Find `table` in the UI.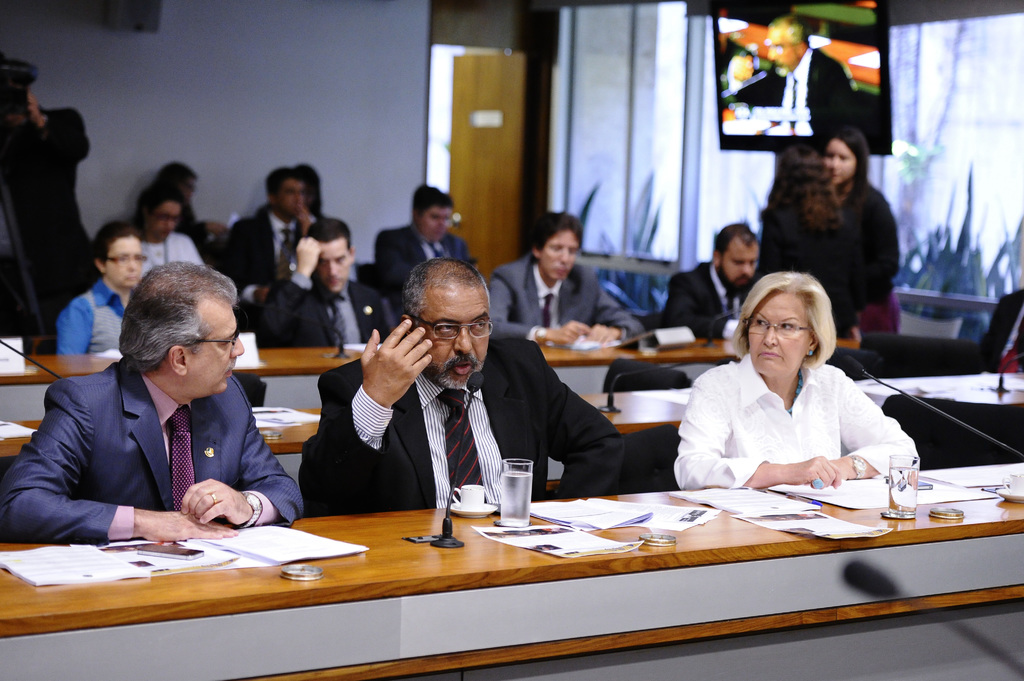
UI element at [0, 323, 849, 432].
